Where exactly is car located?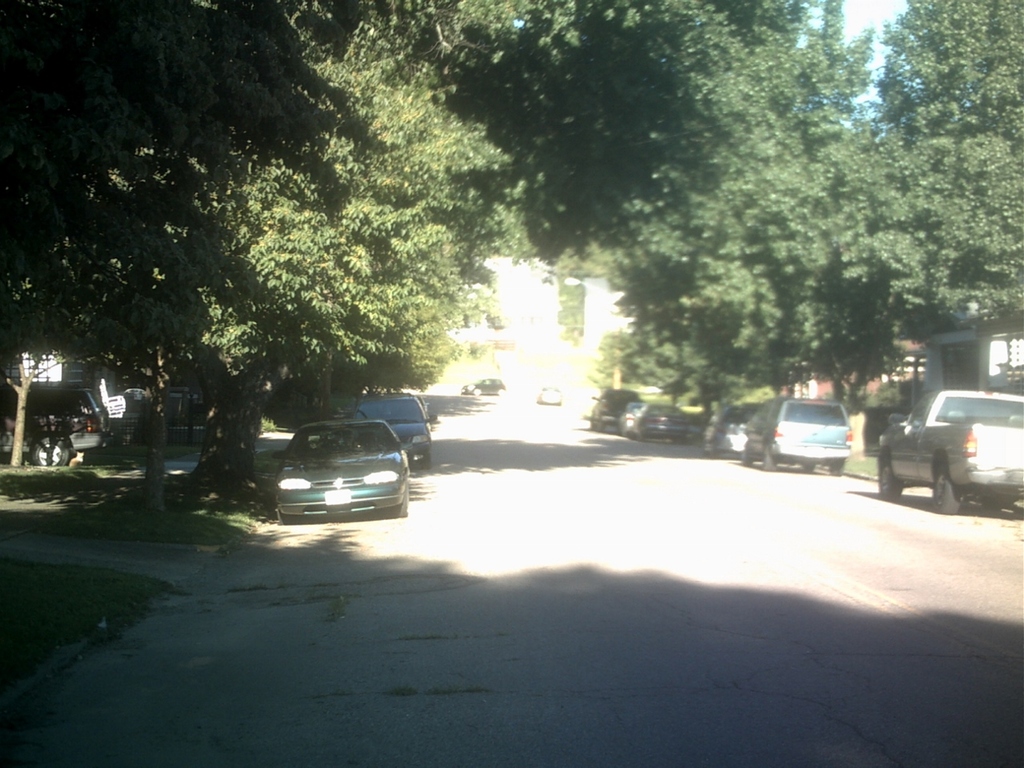
Its bounding box is 536:378:560:406.
